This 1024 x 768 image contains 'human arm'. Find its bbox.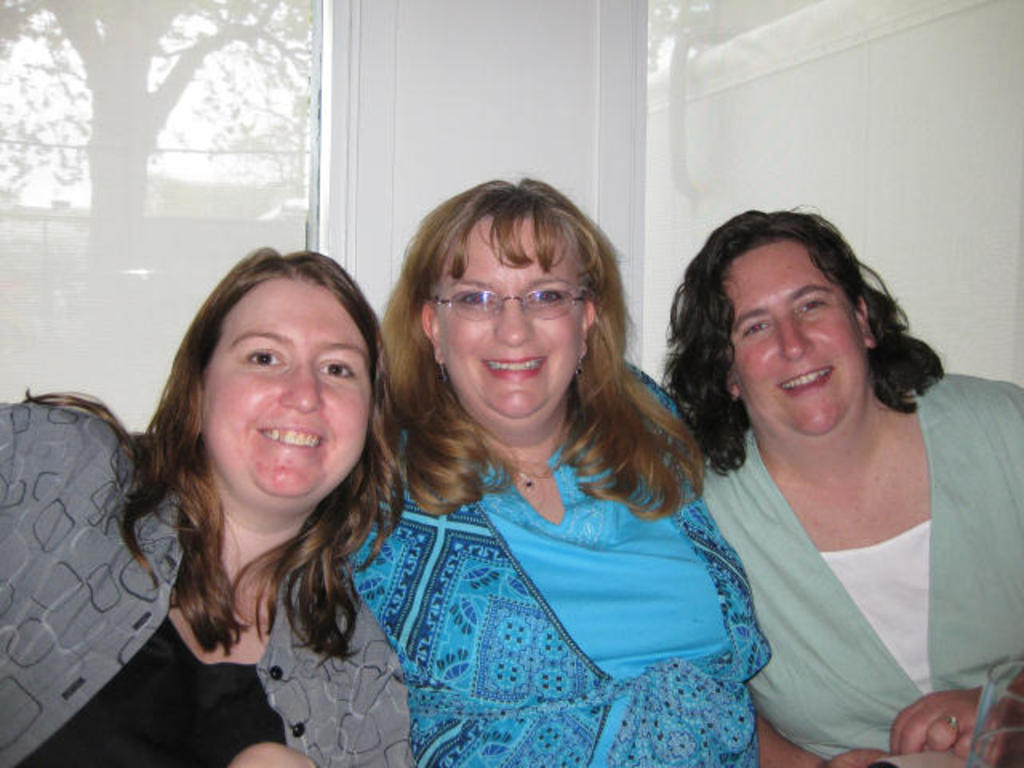
crop(885, 384, 1022, 760).
